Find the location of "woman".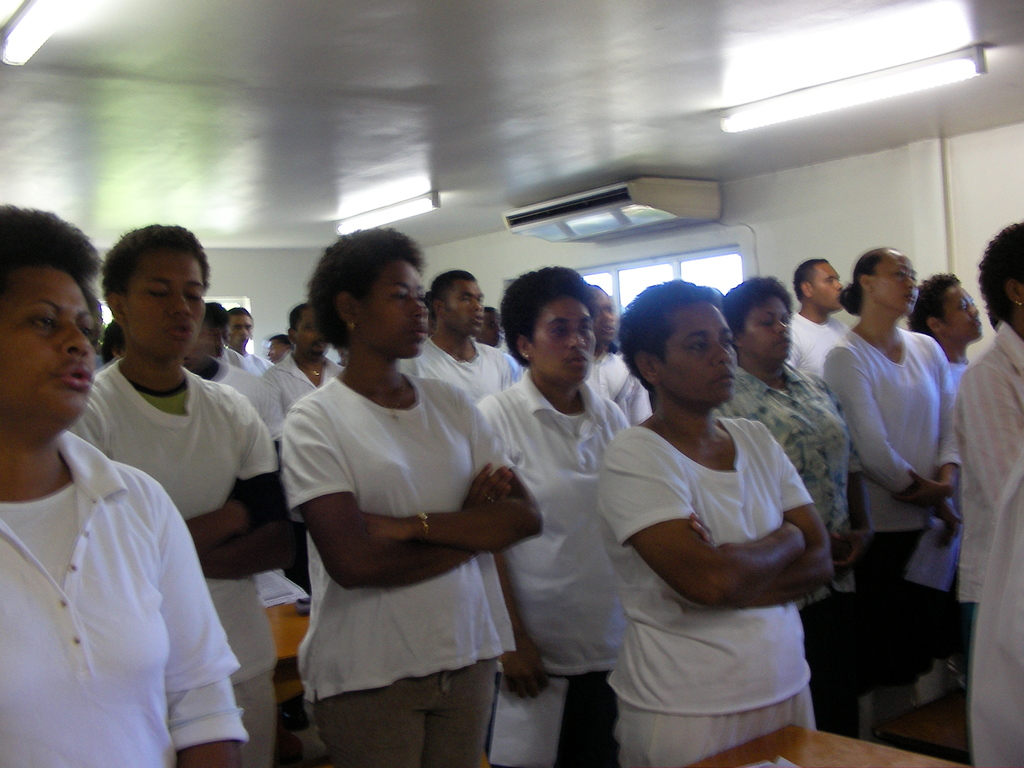
Location: box(713, 276, 868, 732).
